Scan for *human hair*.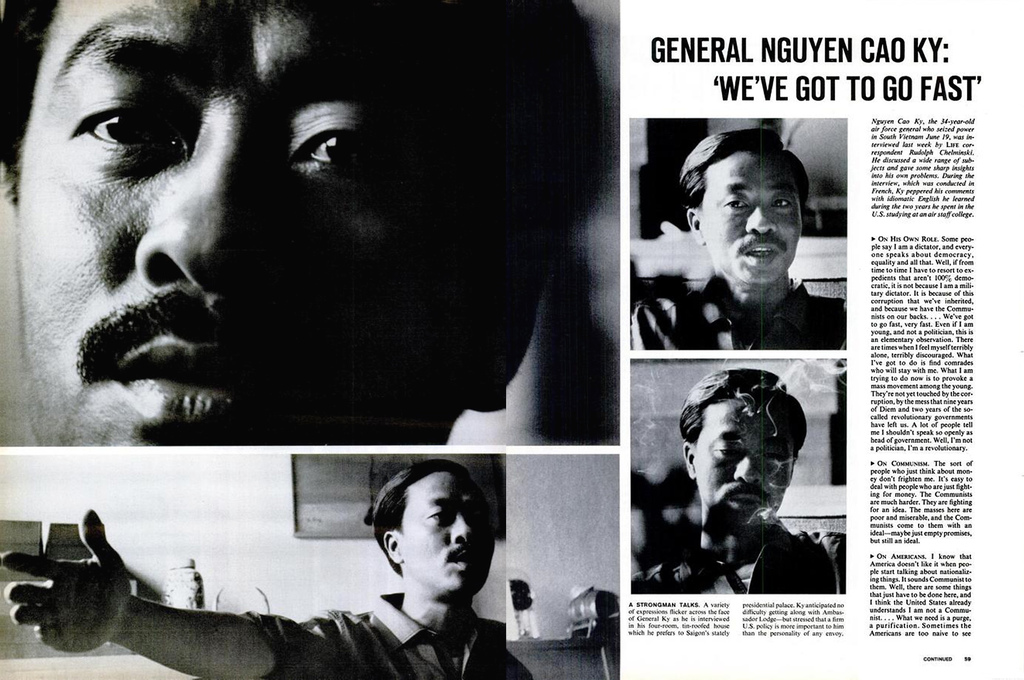
Scan result: BBox(369, 457, 470, 579).
